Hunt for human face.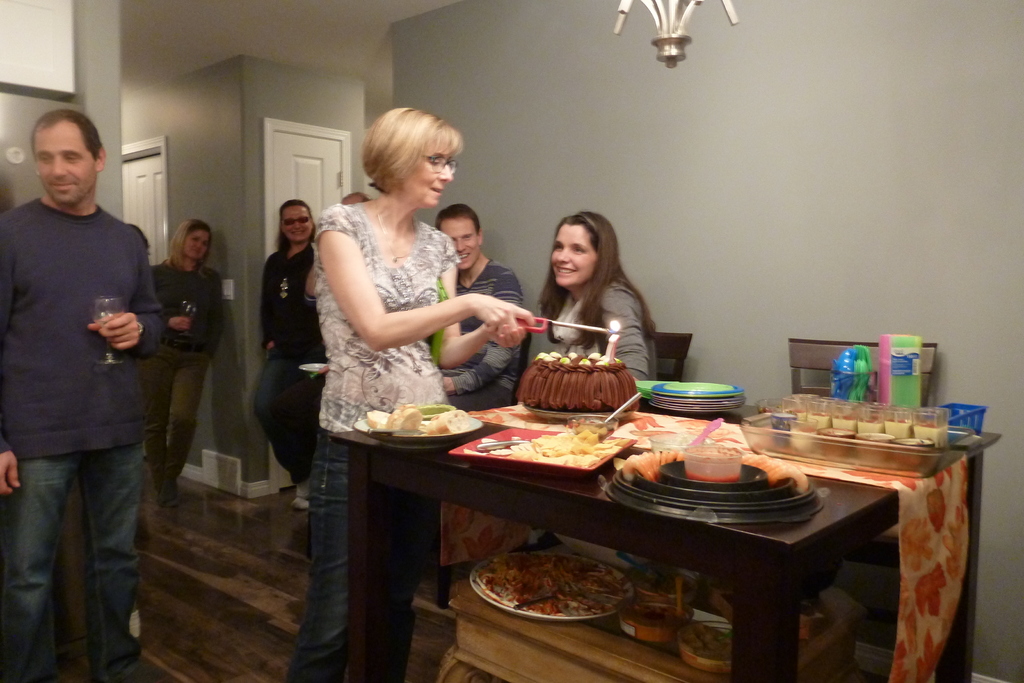
Hunted down at left=438, top=217, right=476, bottom=269.
